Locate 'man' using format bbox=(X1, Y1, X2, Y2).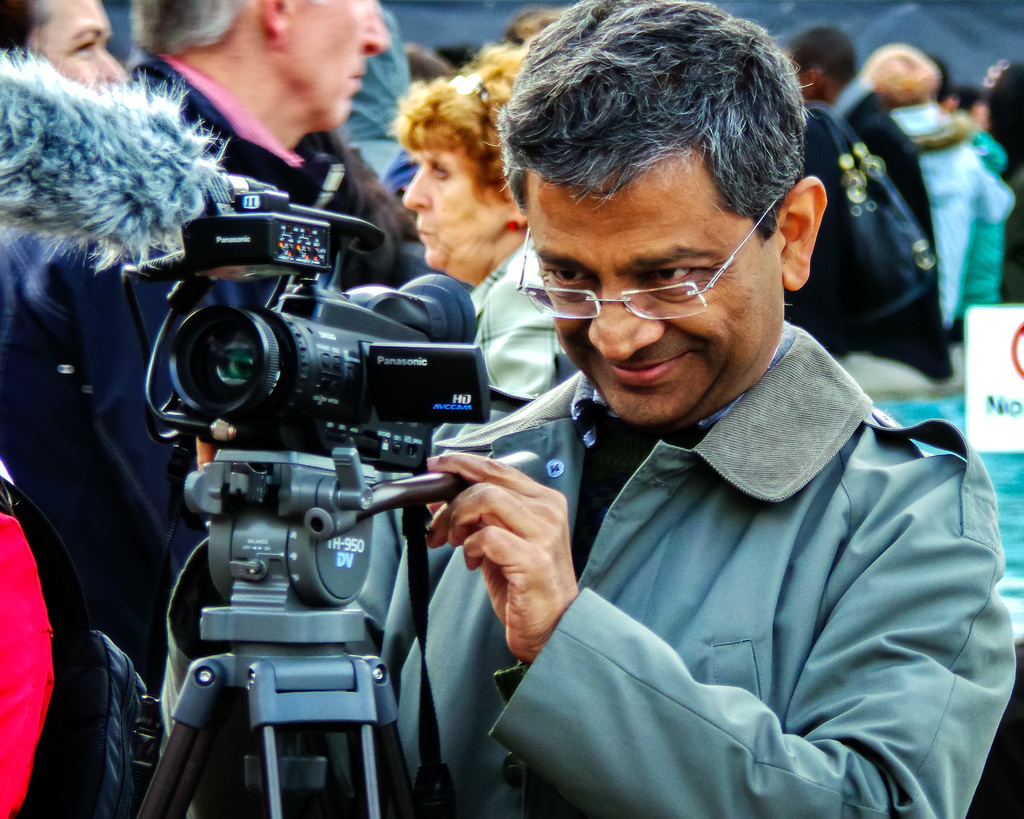
bbox=(378, 38, 1004, 809).
